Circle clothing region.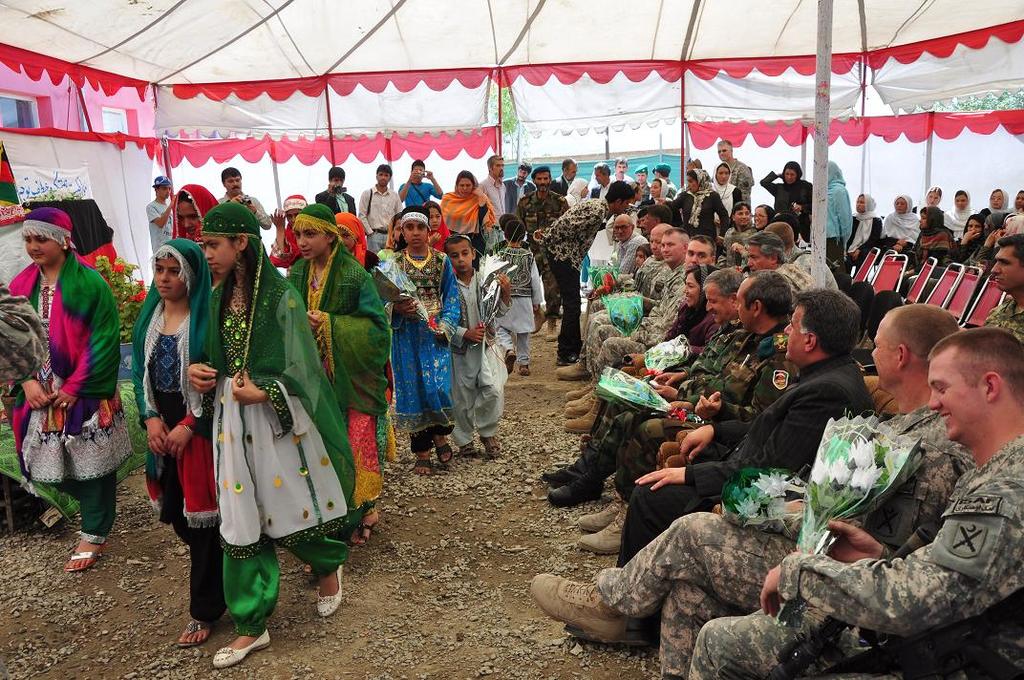
Region: bbox=(729, 158, 754, 205).
